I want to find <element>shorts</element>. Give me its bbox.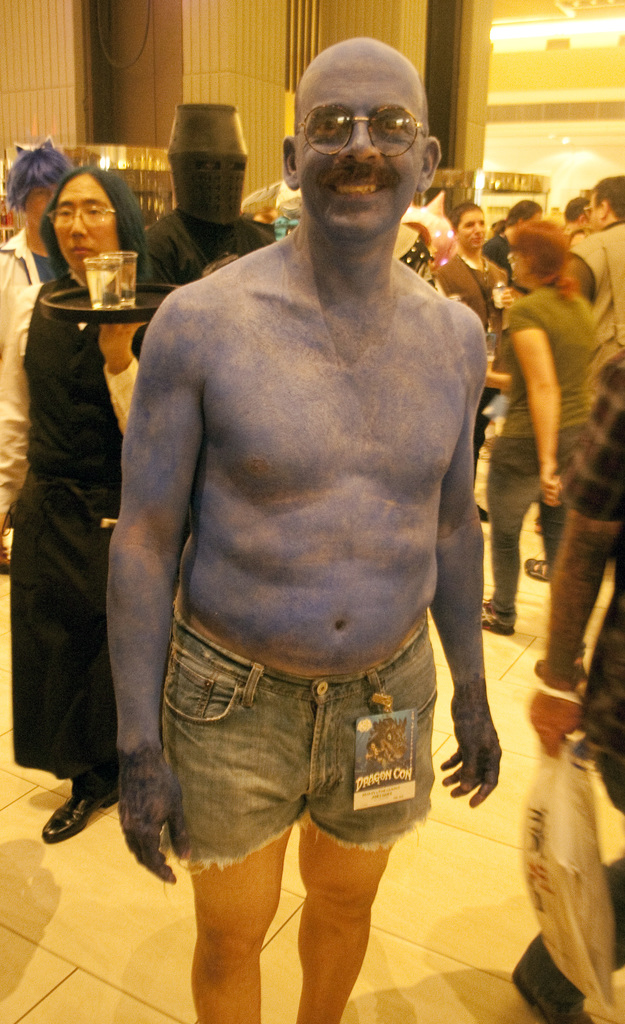
box=[158, 610, 435, 872].
